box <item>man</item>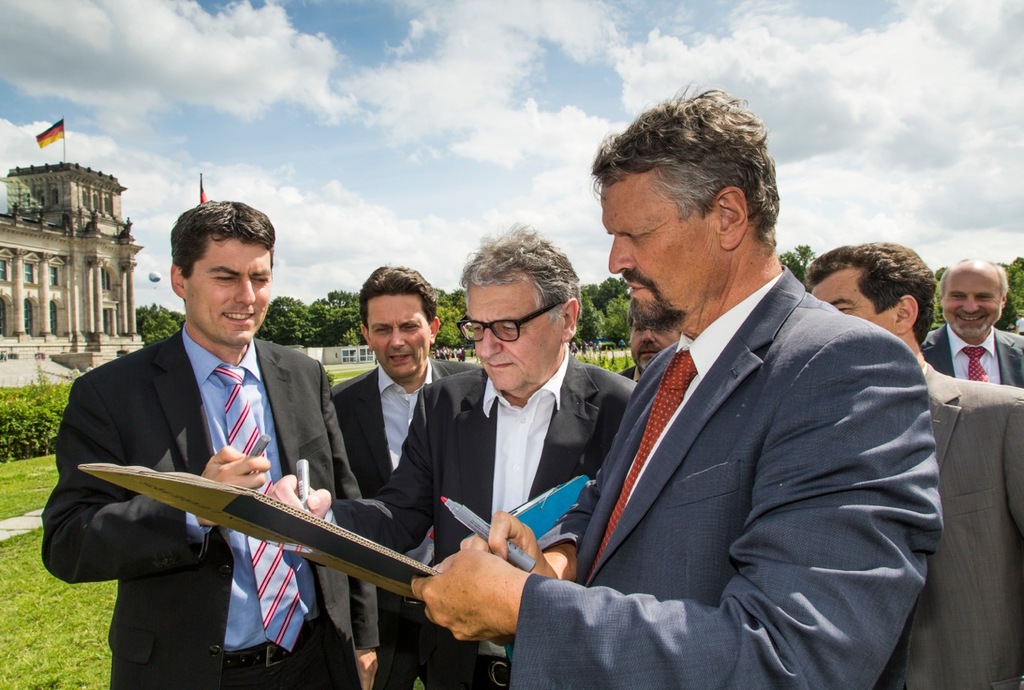
bbox=(915, 260, 1023, 387)
